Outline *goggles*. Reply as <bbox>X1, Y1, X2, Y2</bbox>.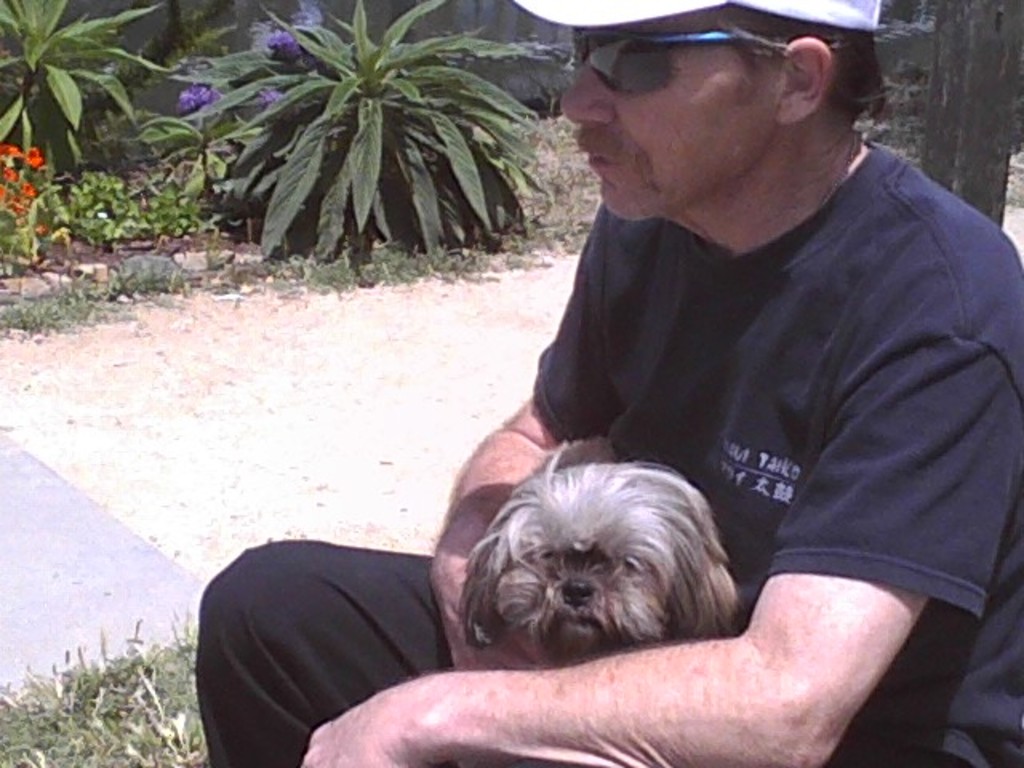
<bbox>563, 26, 747, 104</bbox>.
